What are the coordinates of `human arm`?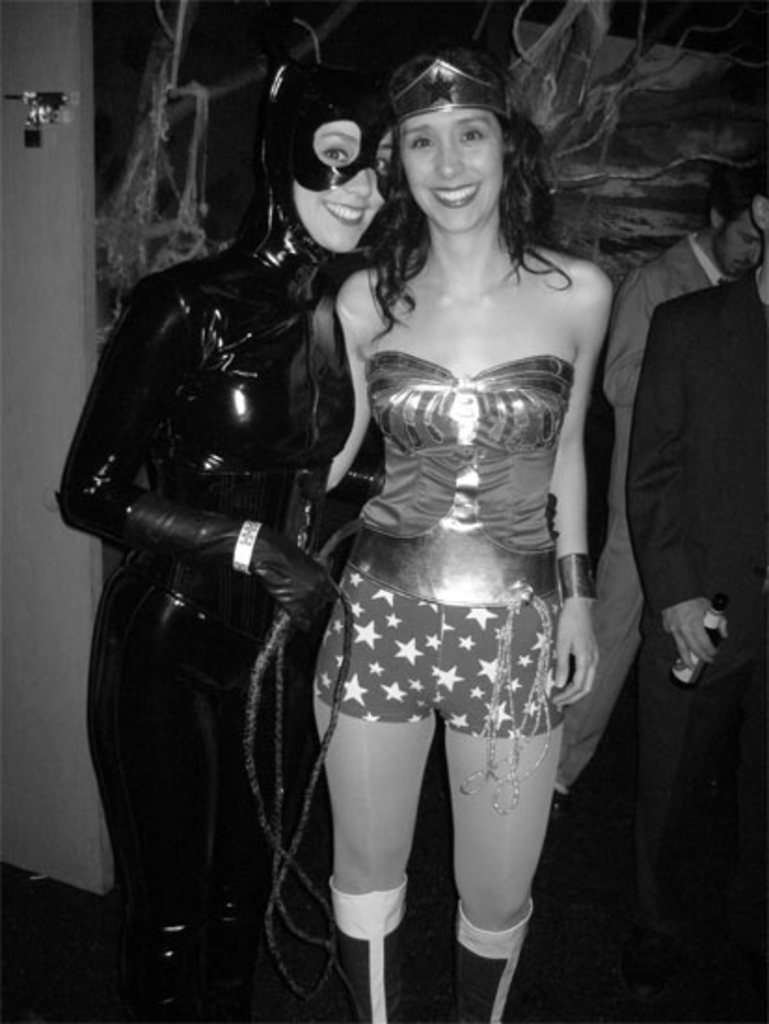
box(56, 277, 337, 633).
